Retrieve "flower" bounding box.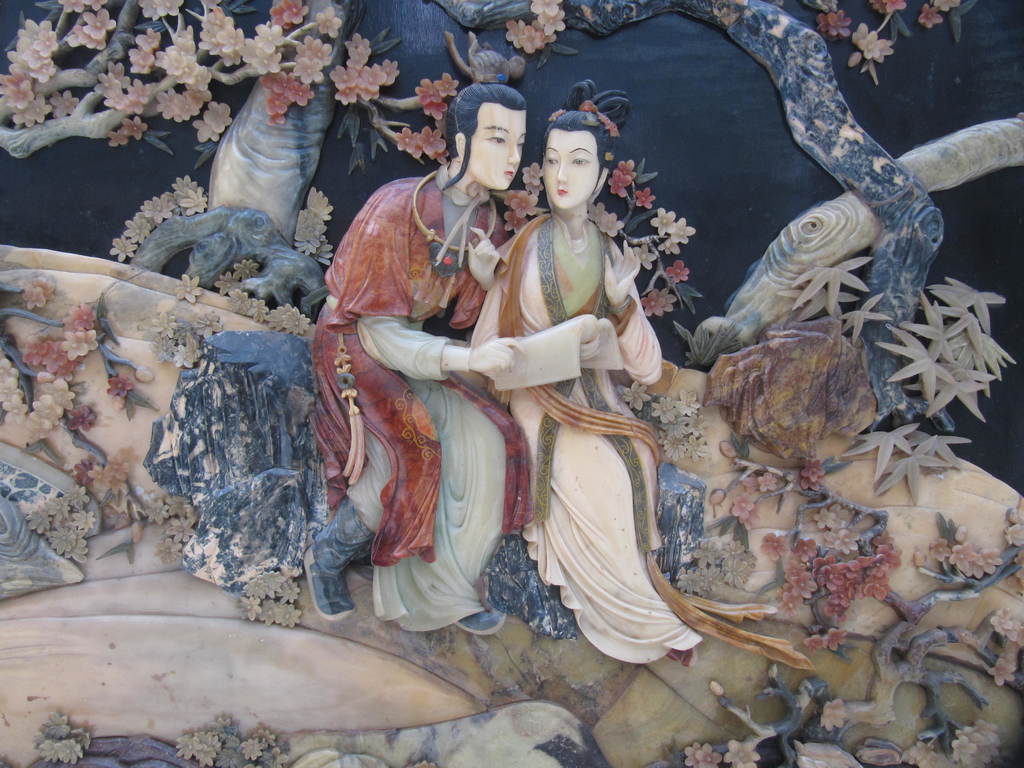
Bounding box: detection(1004, 523, 1023, 556).
